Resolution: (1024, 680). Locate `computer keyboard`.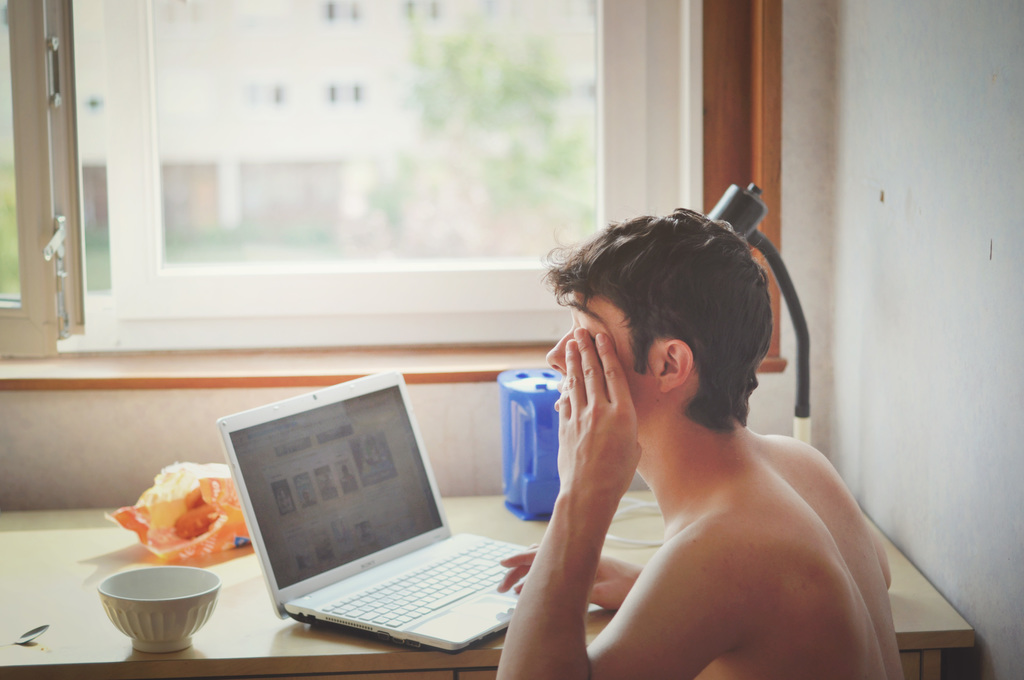
bbox=[319, 534, 534, 626].
